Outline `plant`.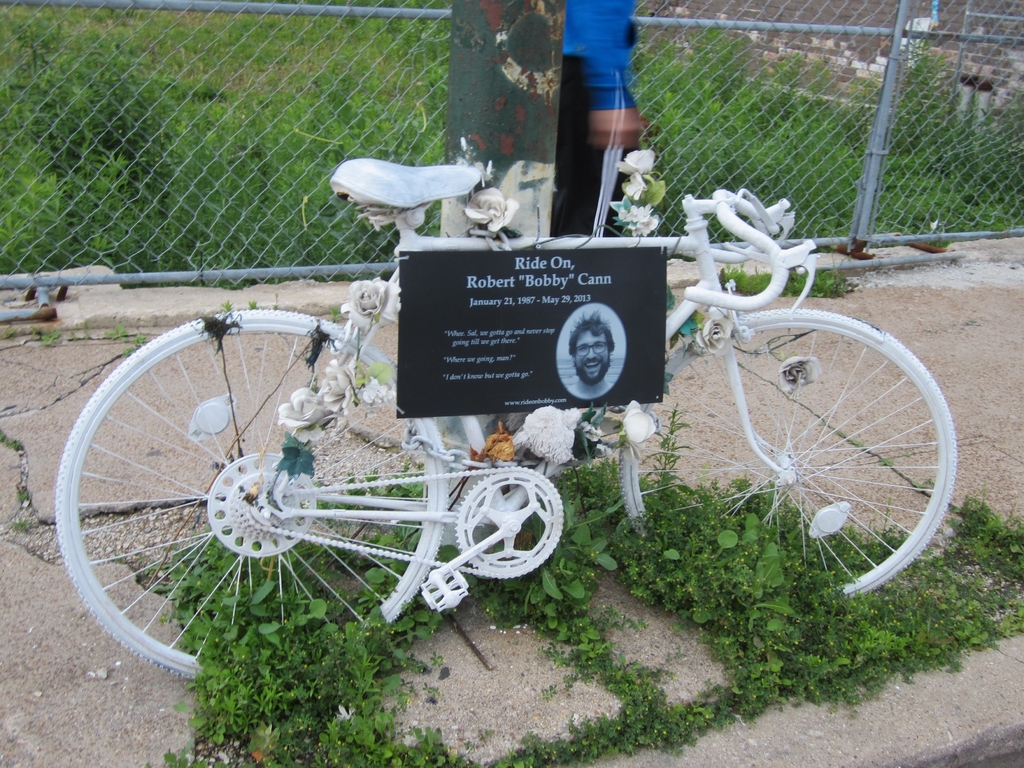
Outline: [7,325,15,337].
